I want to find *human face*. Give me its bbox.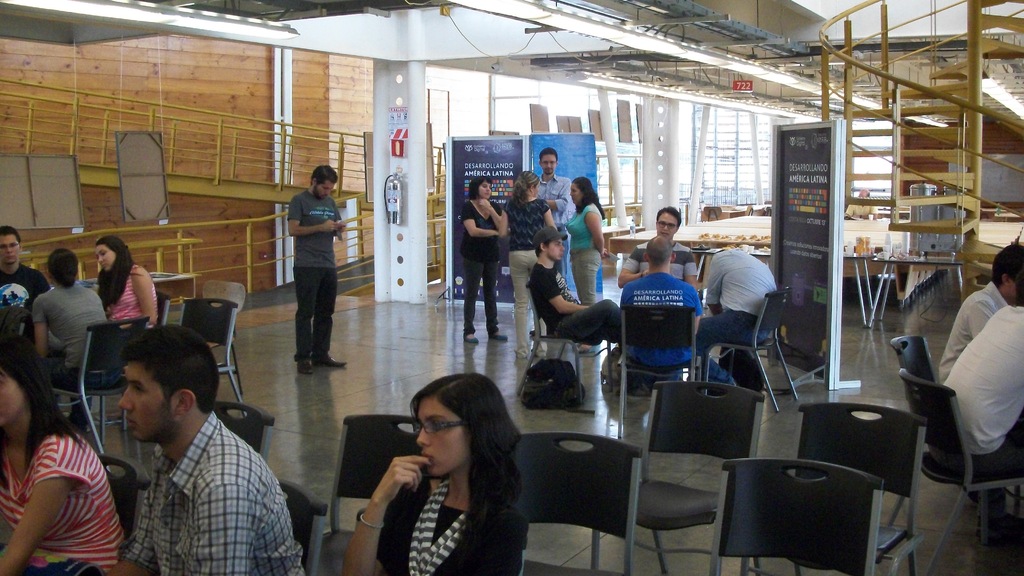
locate(547, 235, 568, 264).
